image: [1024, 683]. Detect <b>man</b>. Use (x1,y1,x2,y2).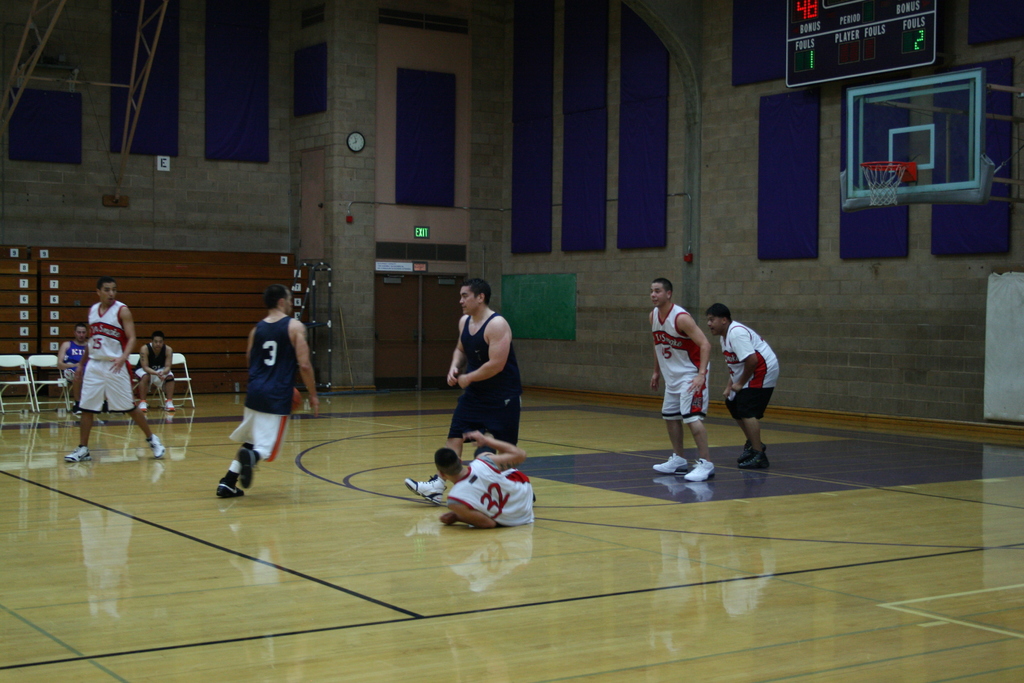
(214,284,310,492).
